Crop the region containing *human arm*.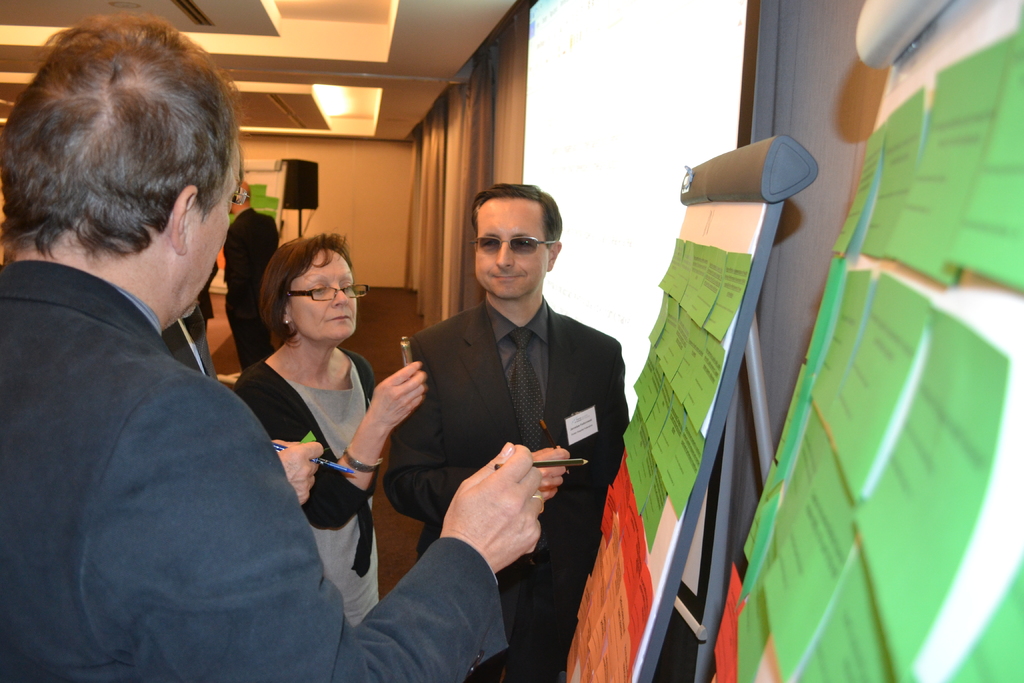
Crop region: 238, 371, 426, 524.
